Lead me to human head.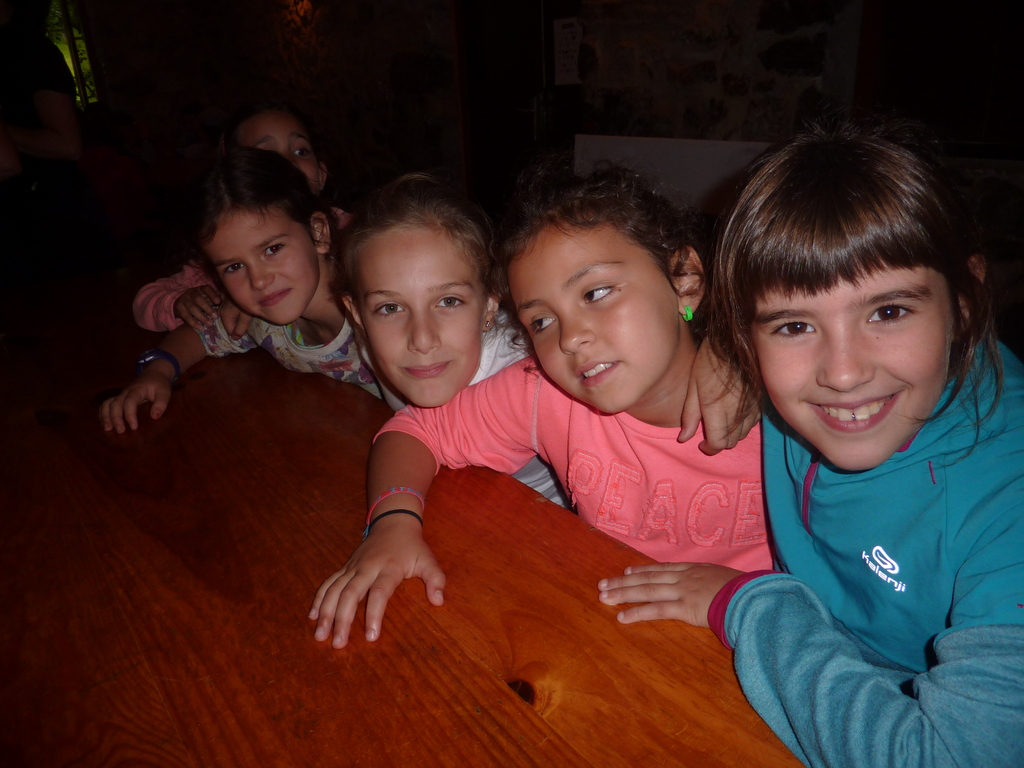
Lead to box(711, 116, 977, 465).
